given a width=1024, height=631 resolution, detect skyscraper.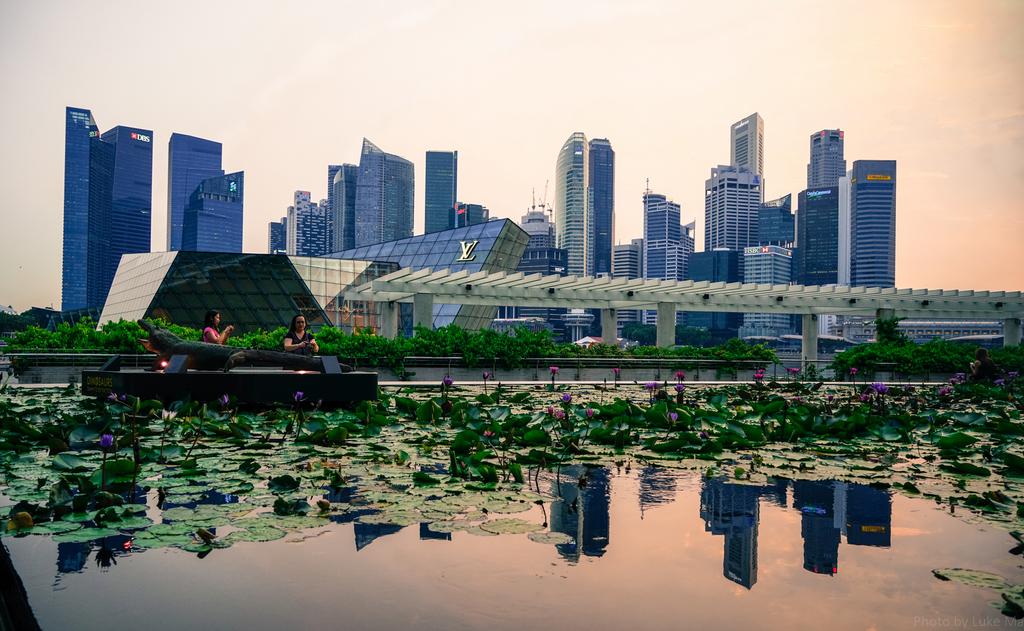
[589,130,625,350].
